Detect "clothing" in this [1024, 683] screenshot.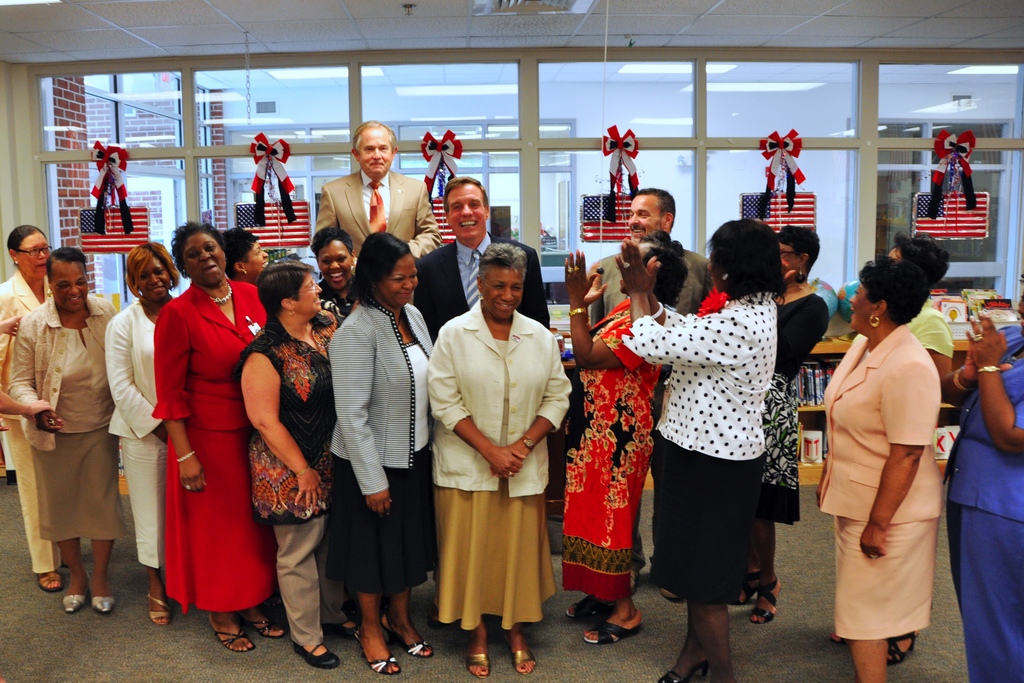
Detection: (419, 236, 553, 343).
